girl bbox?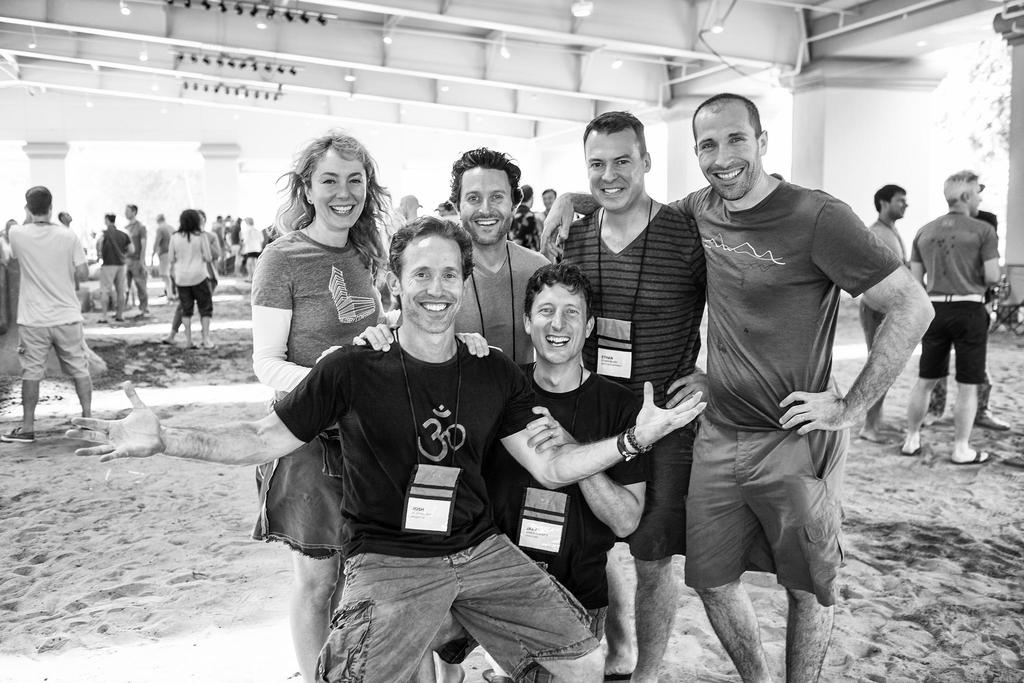
detection(165, 207, 216, 353)
